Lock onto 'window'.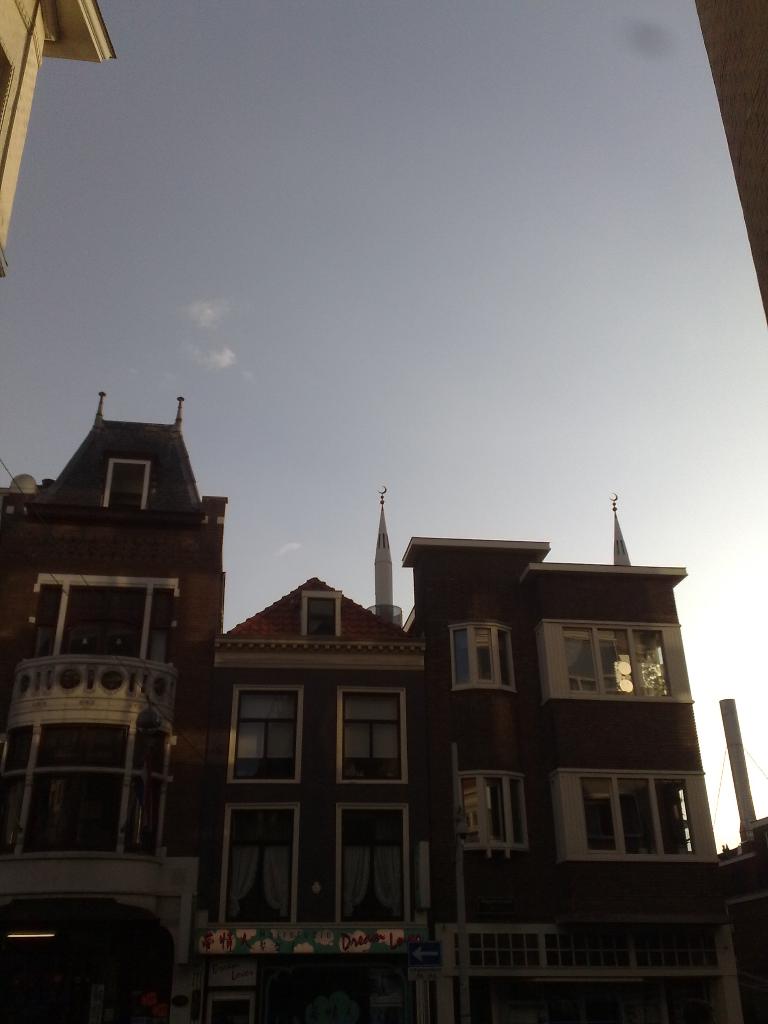
Locked: [343, 688, 406, 786].
